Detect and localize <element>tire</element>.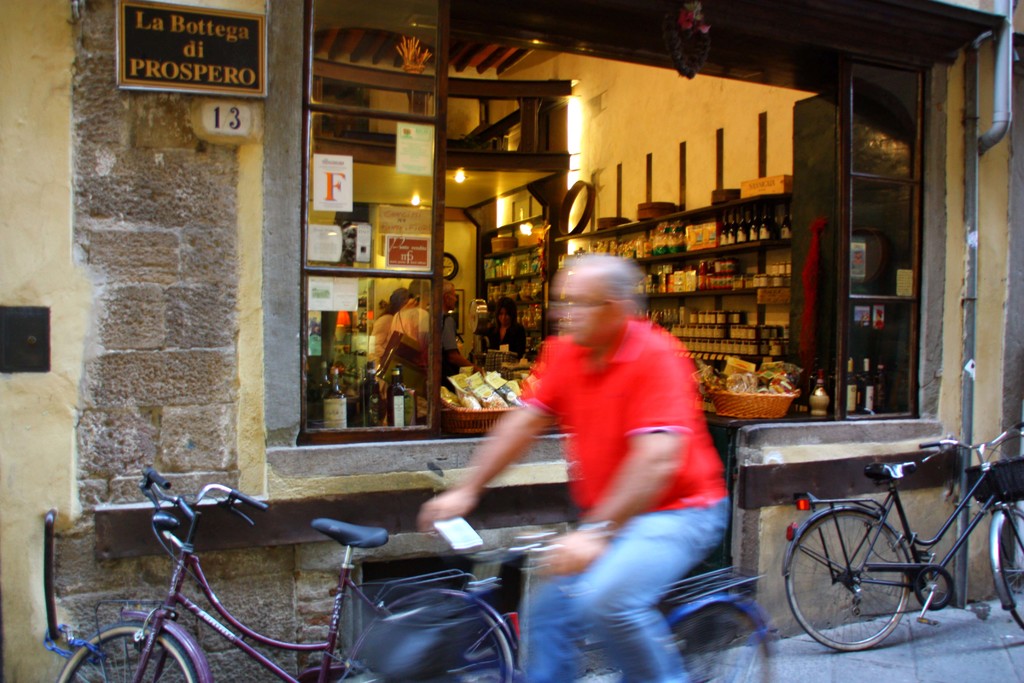
Localized at {"left": 668, "top": 605, "right": 772, "bottom": 682}.
